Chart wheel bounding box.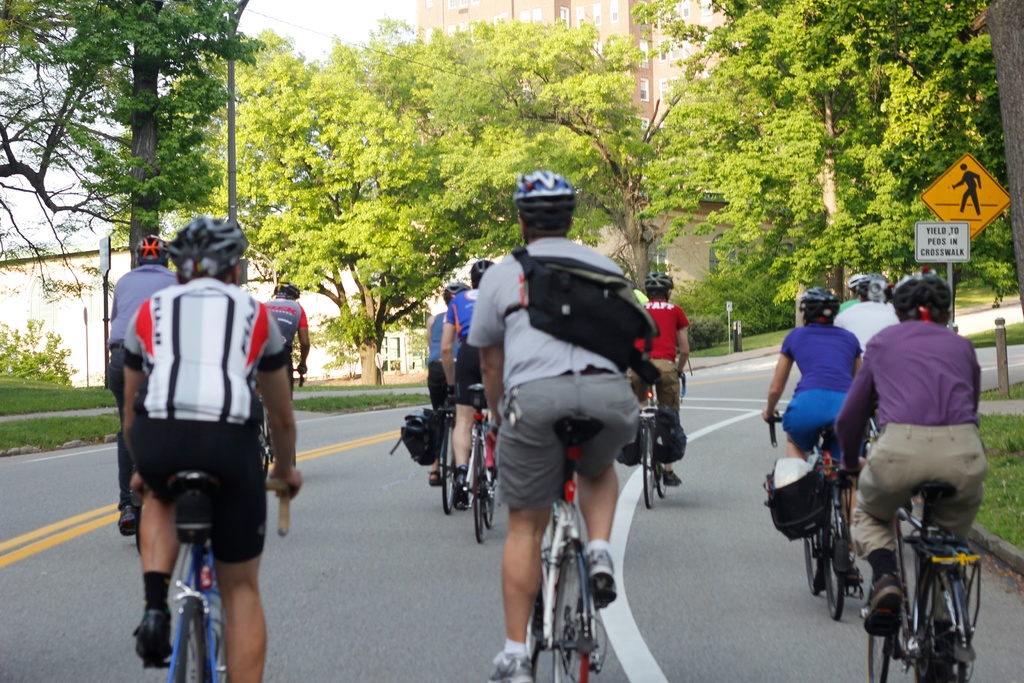
Charted: l=552, t=547, r=593, b=682.
